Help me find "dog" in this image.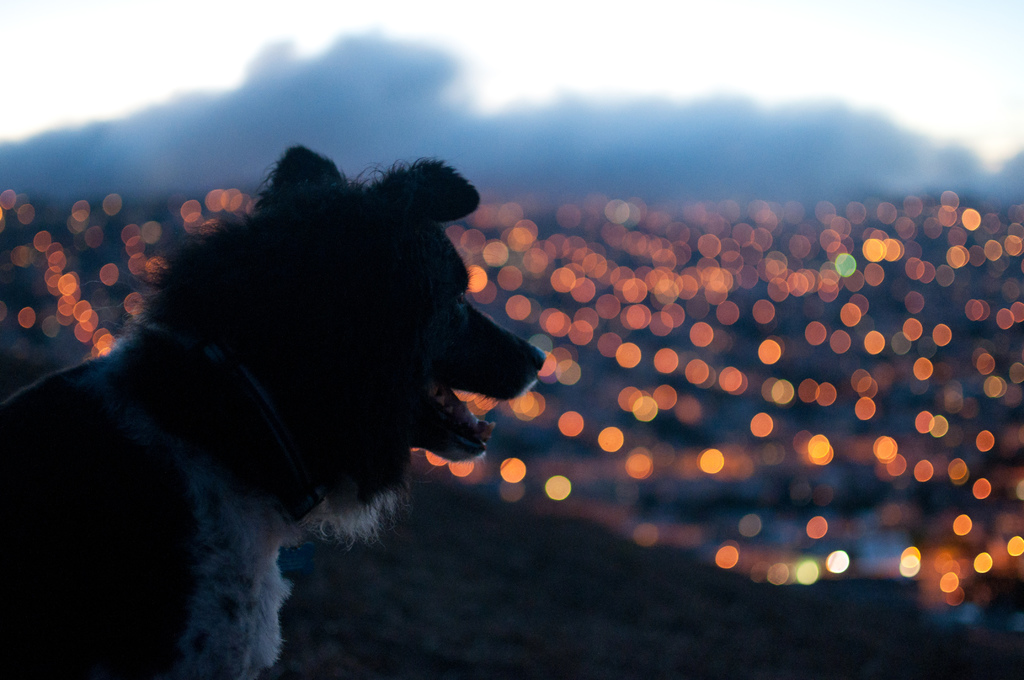
Found it: BBox(0, 139, 547, 677).
